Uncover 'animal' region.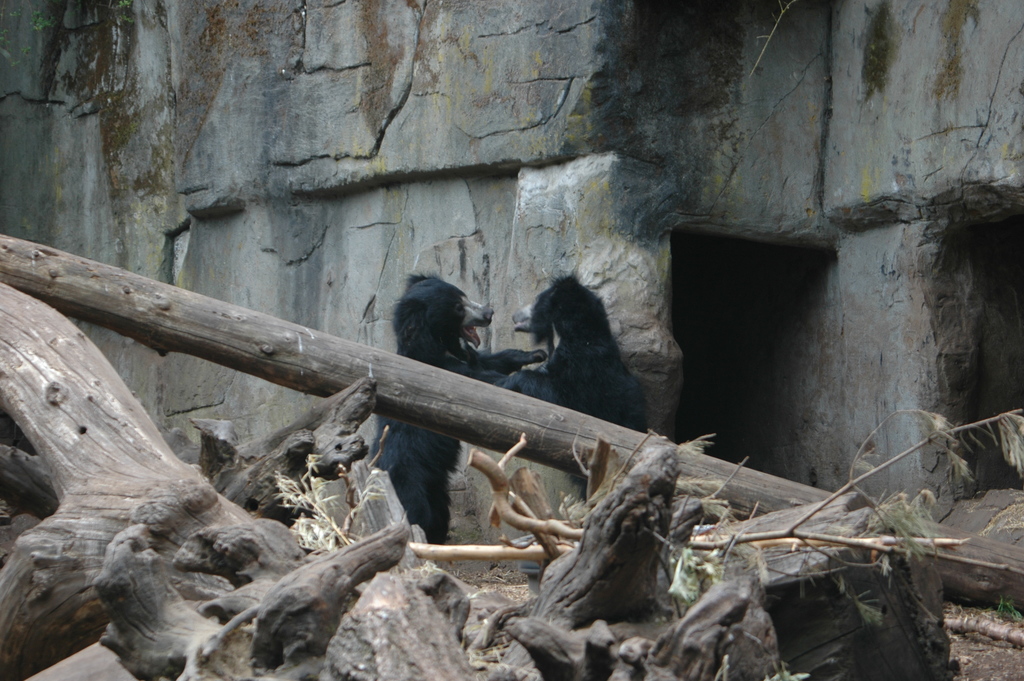
Uncovered: select_region(481, 275, 644, 501).
